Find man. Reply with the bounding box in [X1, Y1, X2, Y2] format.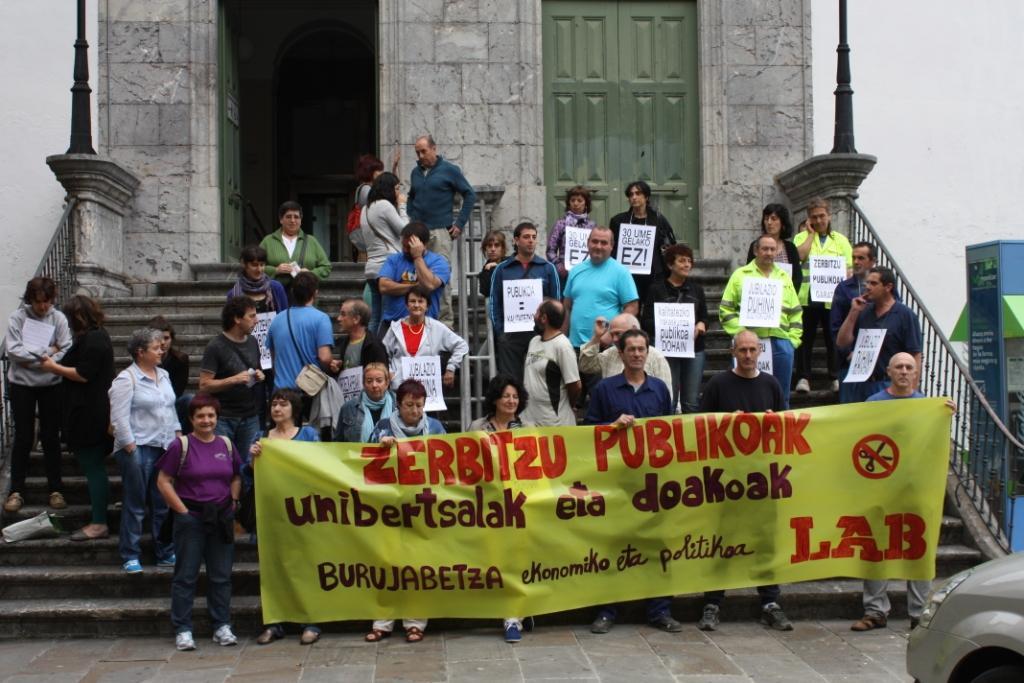
[517, 297, 581, 415].
